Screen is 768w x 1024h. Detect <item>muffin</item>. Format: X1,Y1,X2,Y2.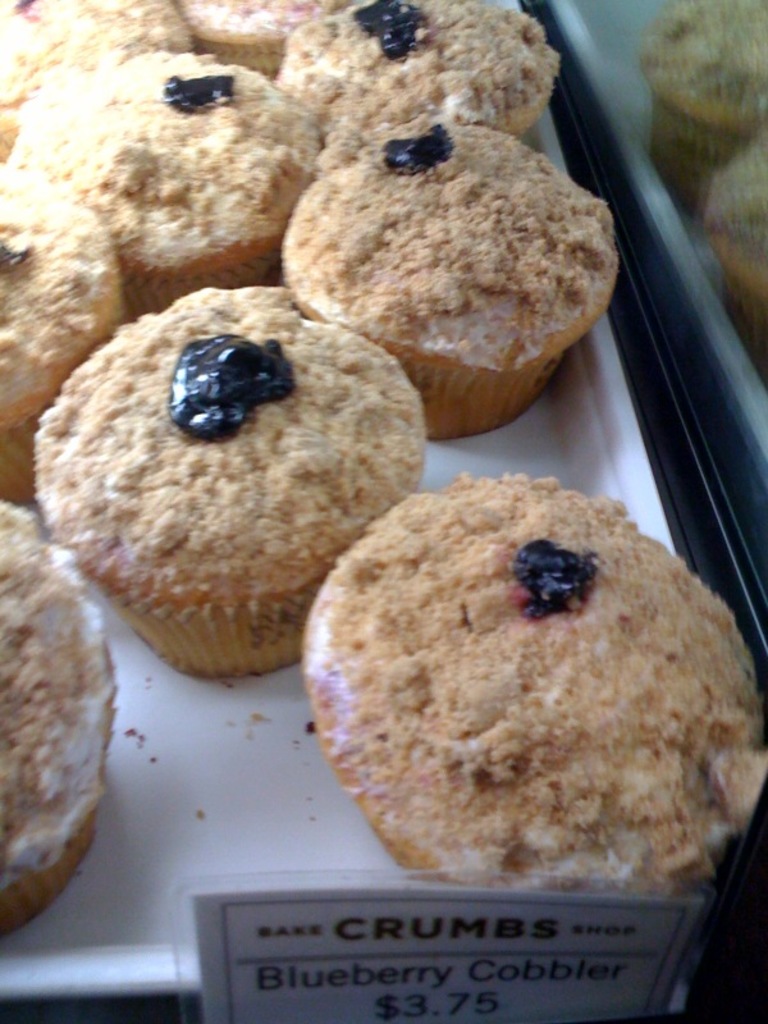
0,177,124,495.
